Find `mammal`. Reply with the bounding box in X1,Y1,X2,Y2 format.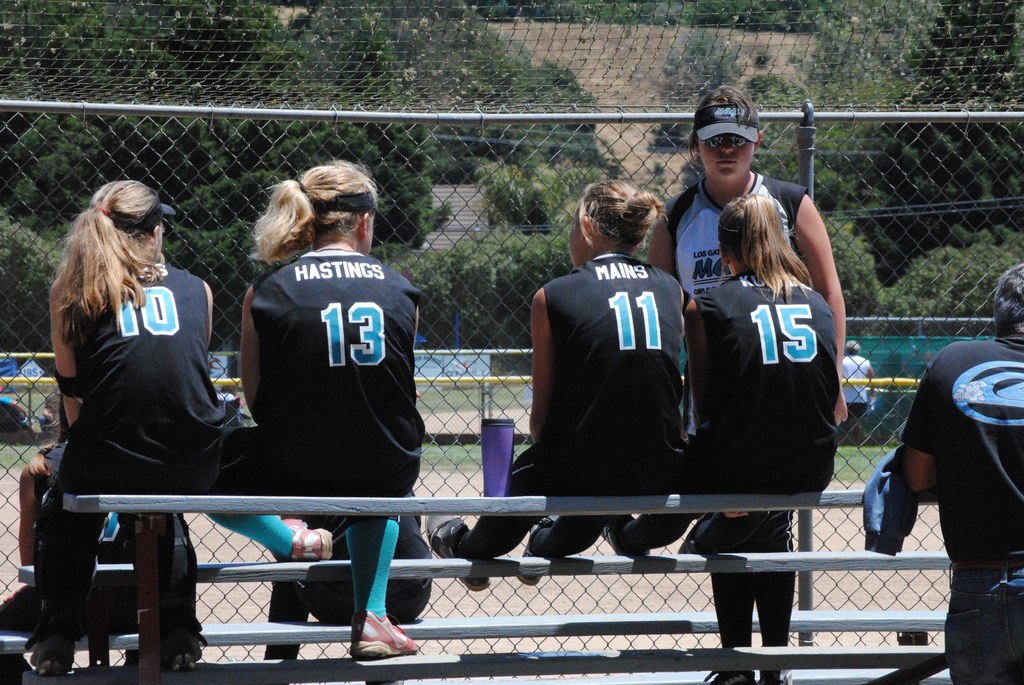
422,174,686,589.
